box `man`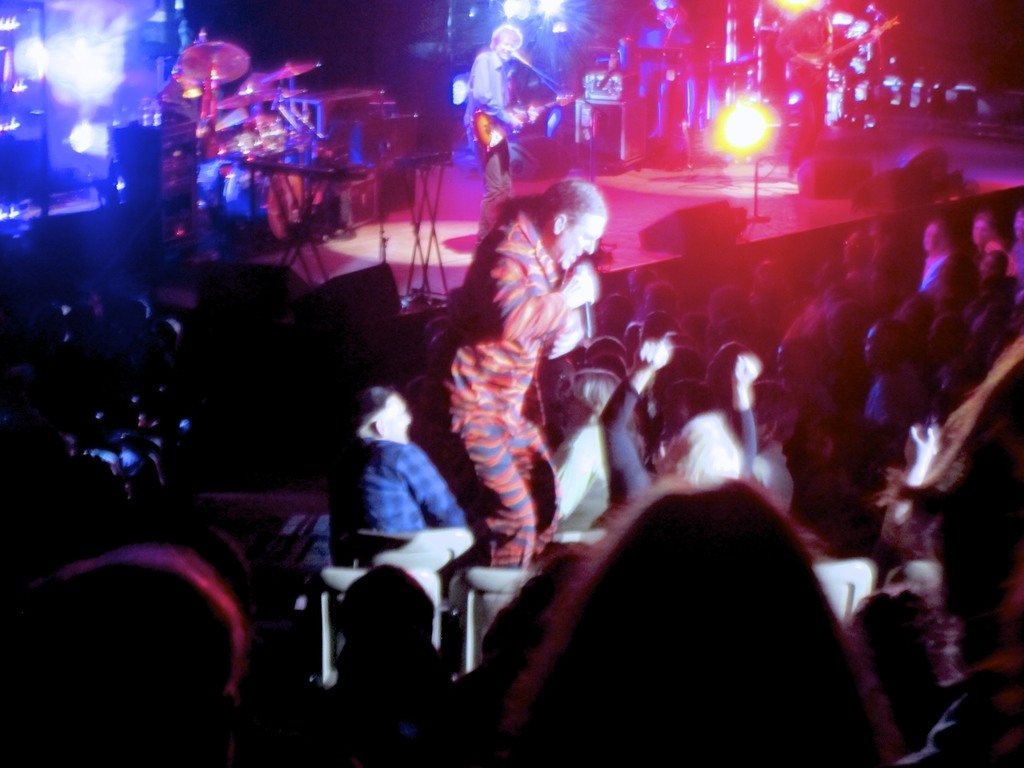
[x1=771, y1=0, x2=858, y2=179]
